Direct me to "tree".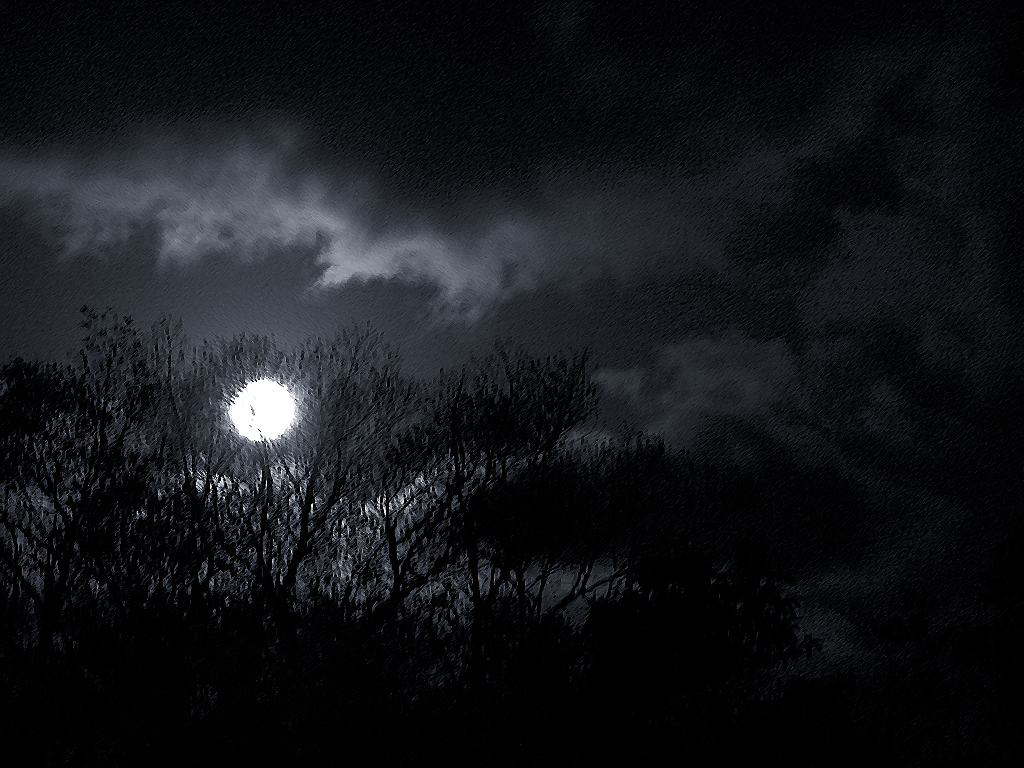
Direction: <region>0, 303, 873, 767</region>.
